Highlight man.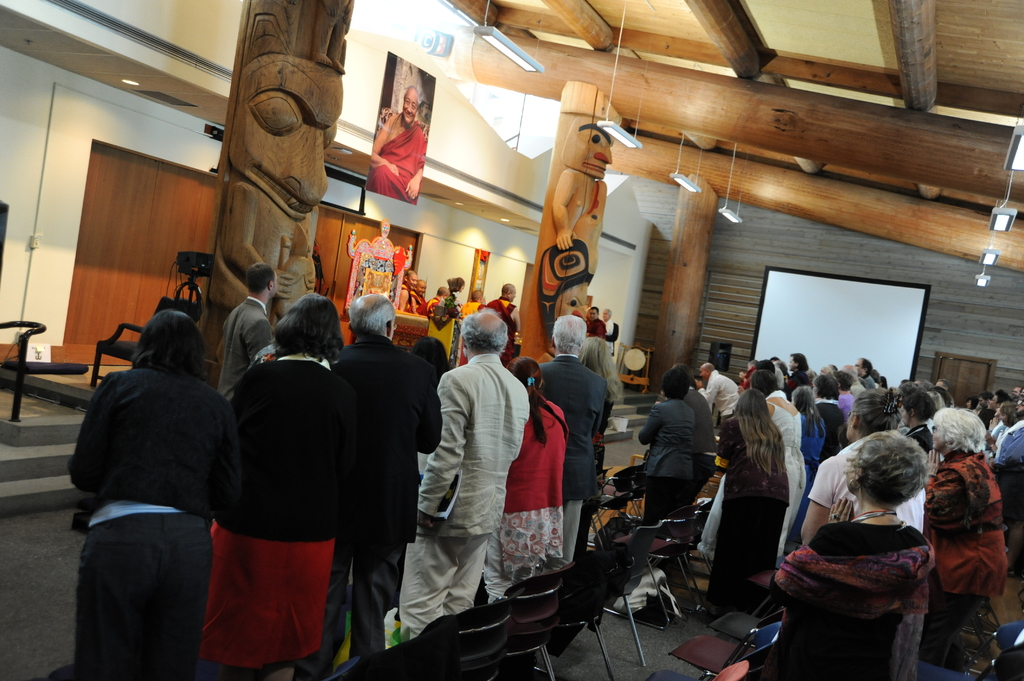
Highlighted region: {"x1": 536, "y1": 310, "x2": 608, "y2": 564}.
